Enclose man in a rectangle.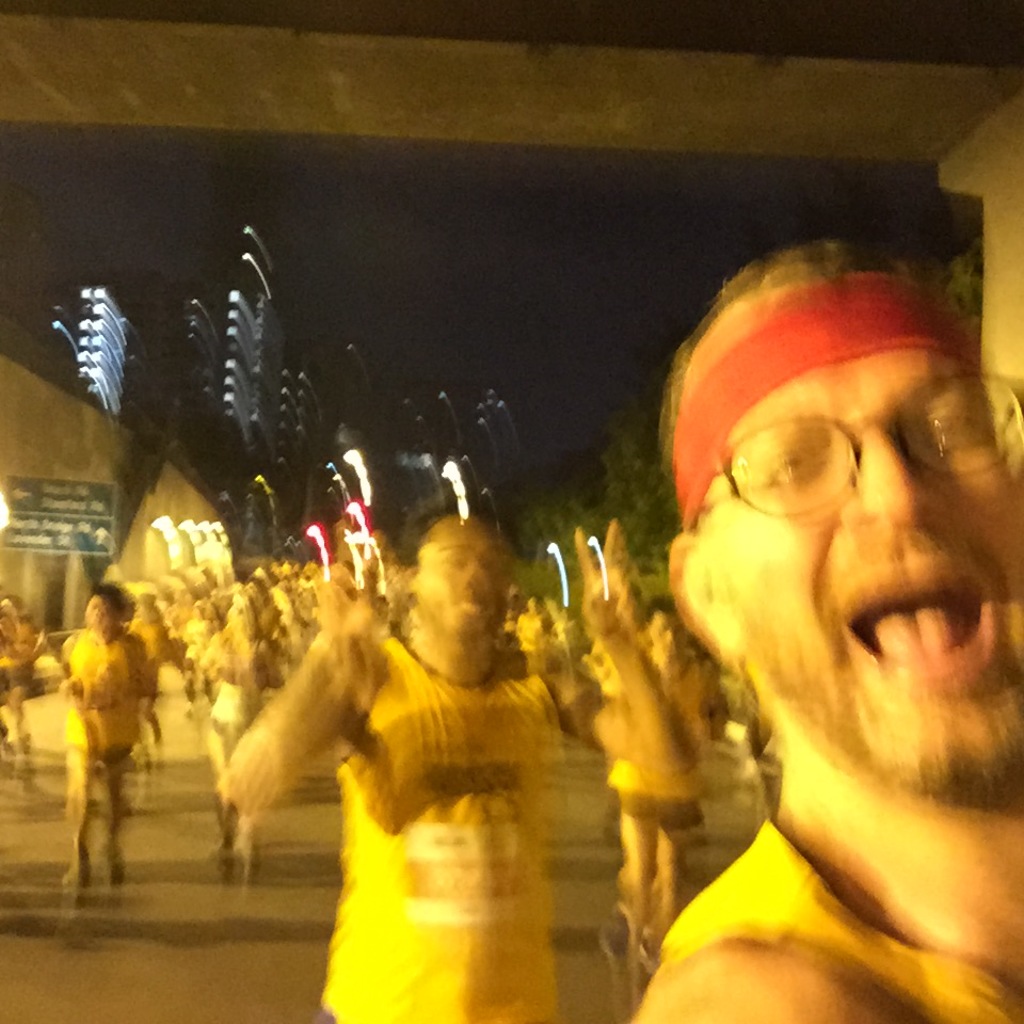
{"x1": 603, "y1": 258, "x2": 1023, "y2": 1023}.
